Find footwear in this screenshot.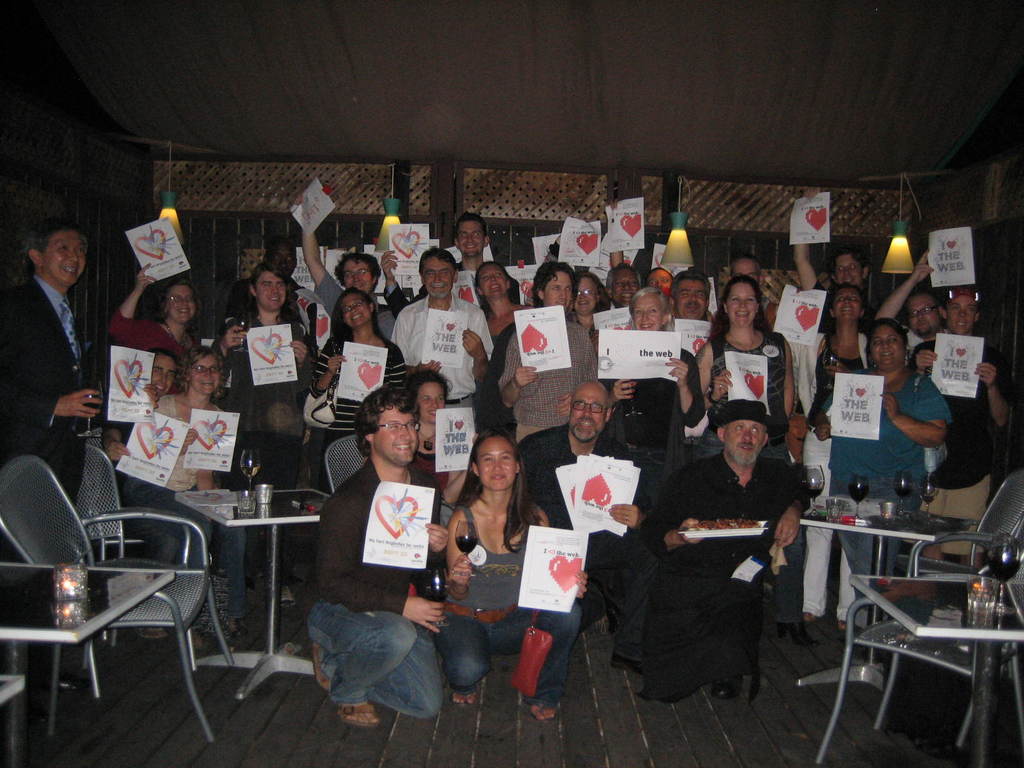
The bounding box for footwear is bbox=[227, 618, 252, 637].
